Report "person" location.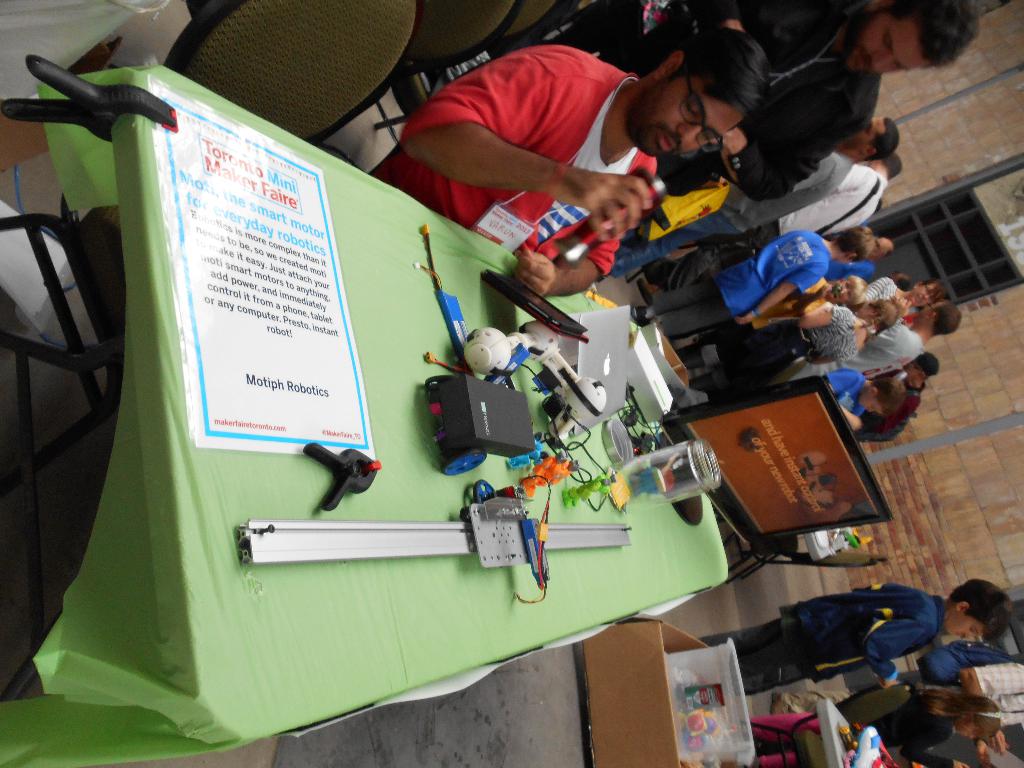
Report: <bbox>394, 17, 756, 324</bbox>.
